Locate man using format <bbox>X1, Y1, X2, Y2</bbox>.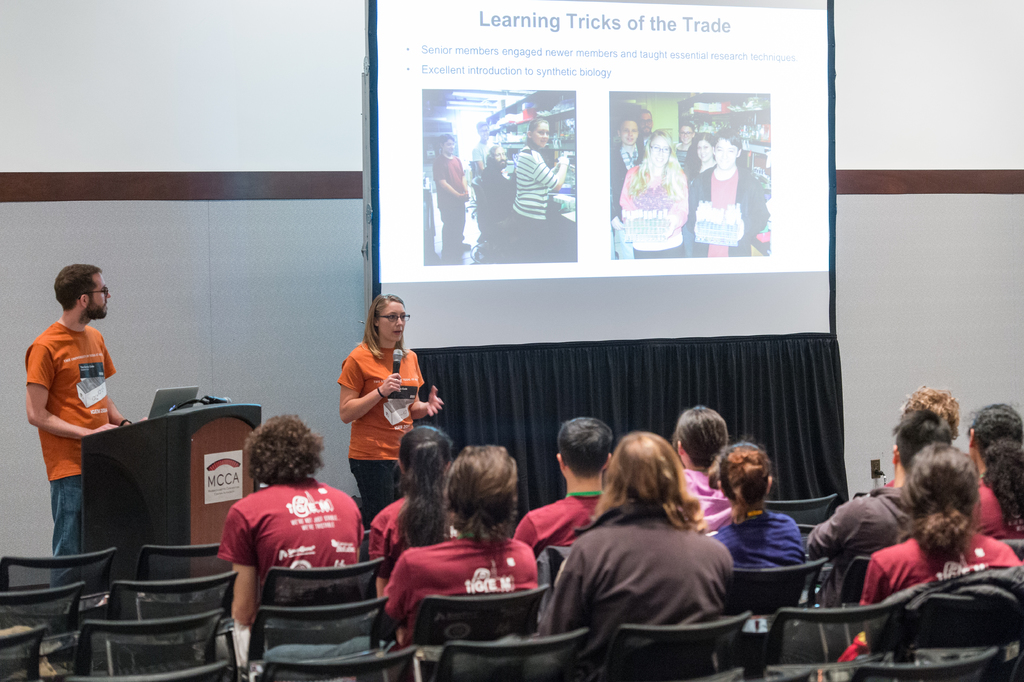
<bbox>778, 390, 967, 599</bbox>.
